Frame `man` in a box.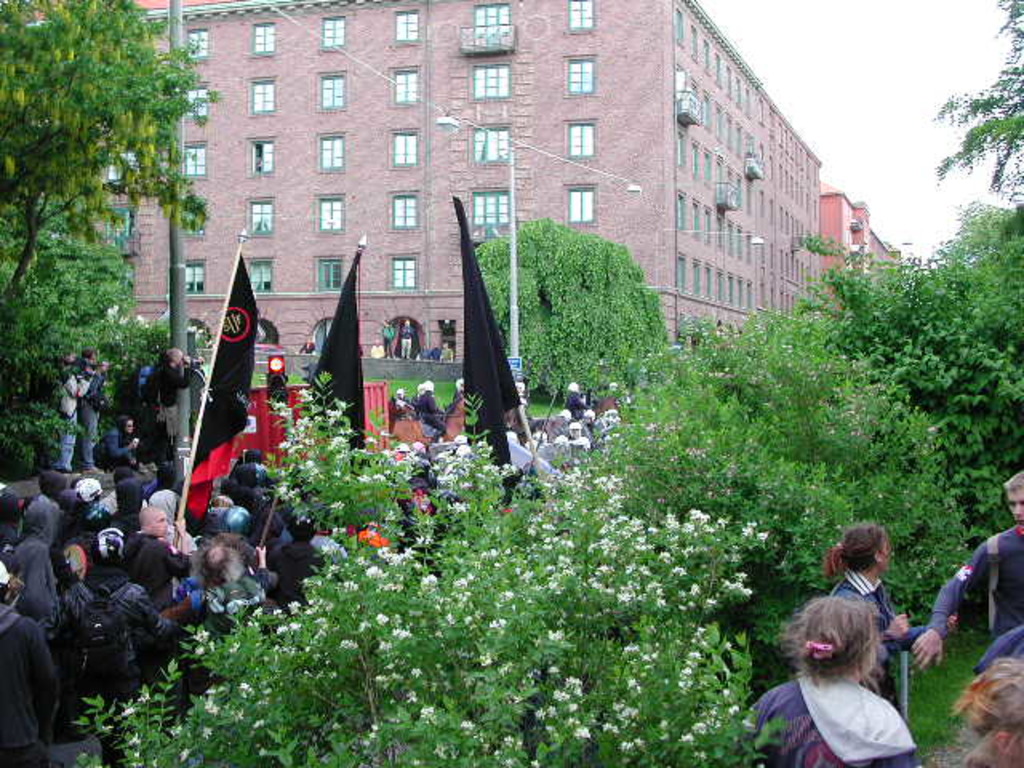
detection(395, 312, 418, 362).
